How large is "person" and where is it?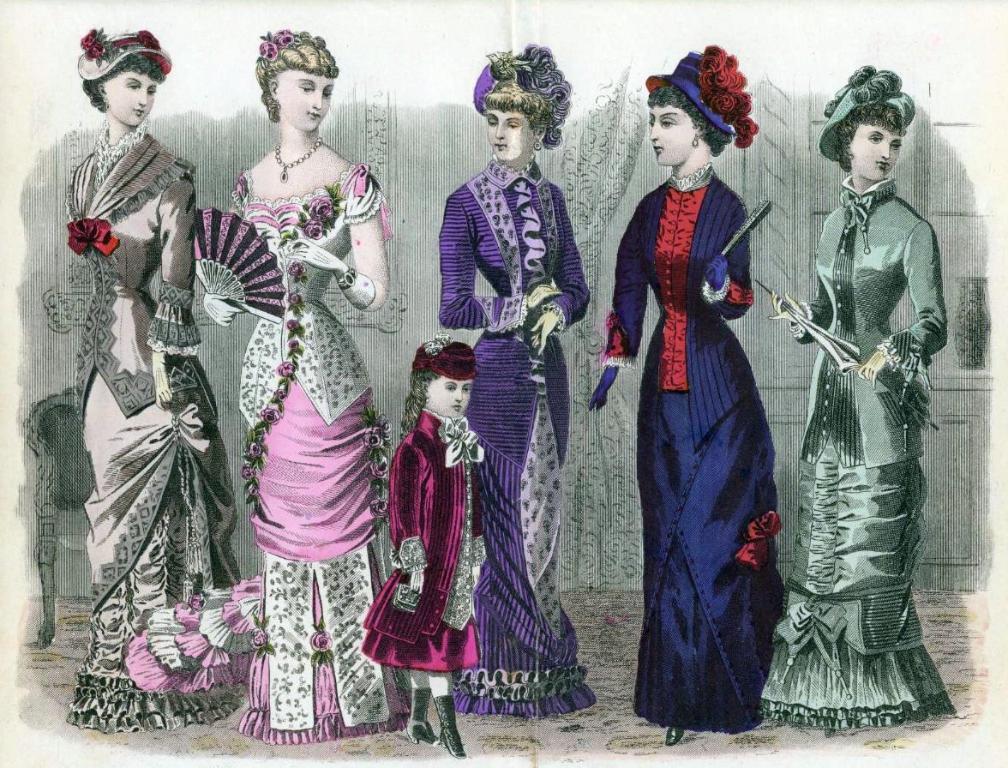
Bounding box: x1=50 y1=27 x2=263 y2=742.
